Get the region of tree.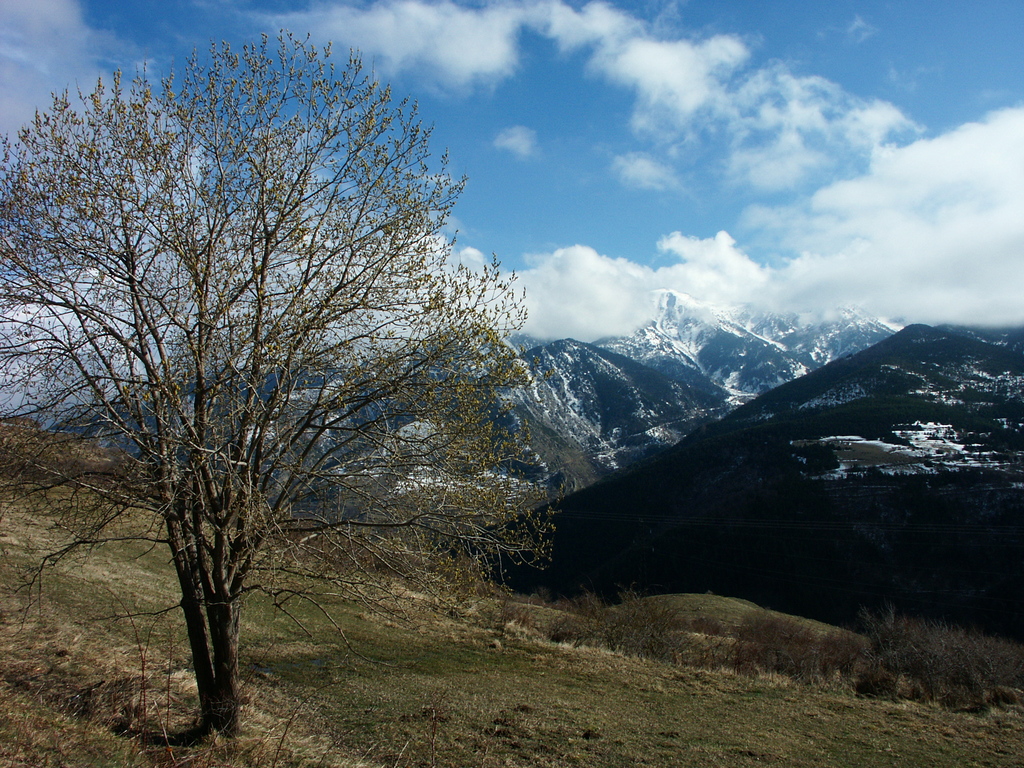
pyautogui.locateOnScreen(50, 0, 525, 720).
